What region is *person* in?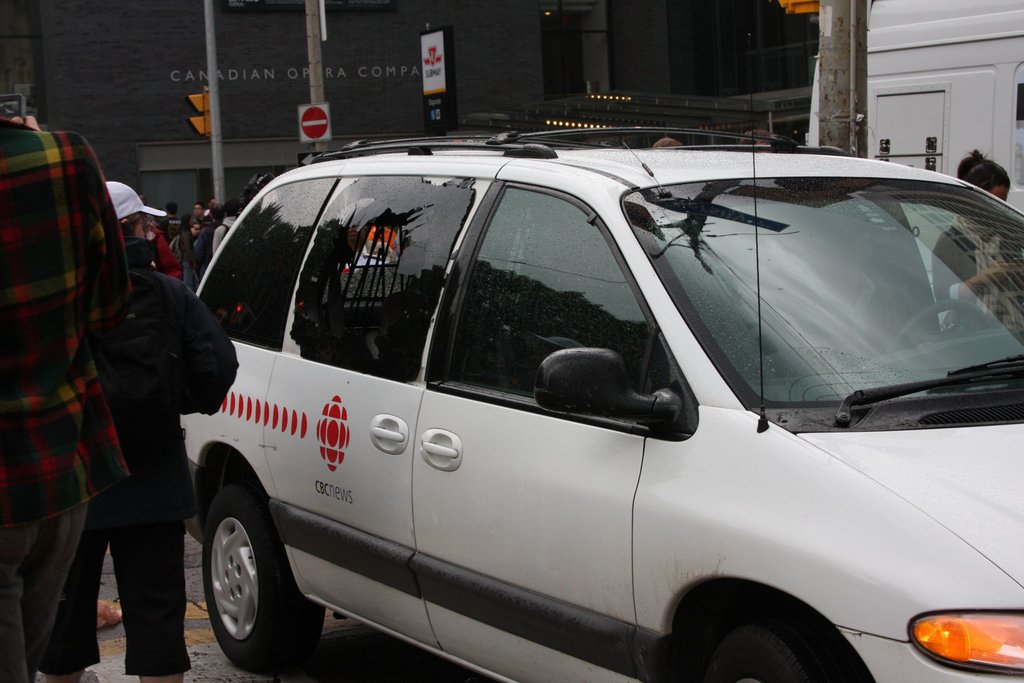
crop(923, 146, 1023, 348).
